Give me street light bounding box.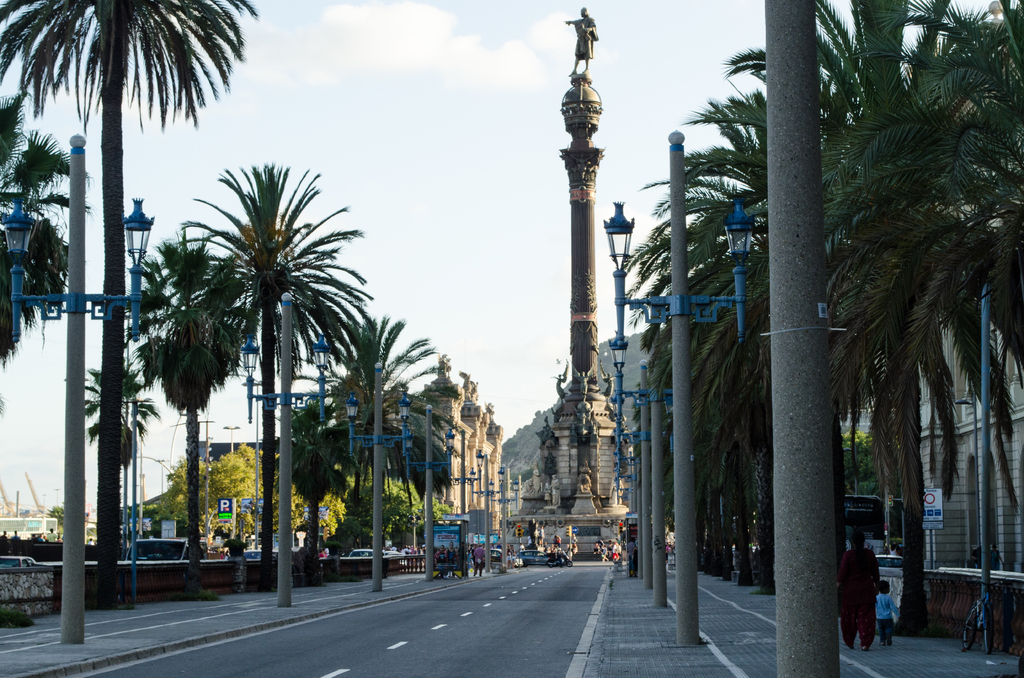
crop(948, 277, 992, 641).
